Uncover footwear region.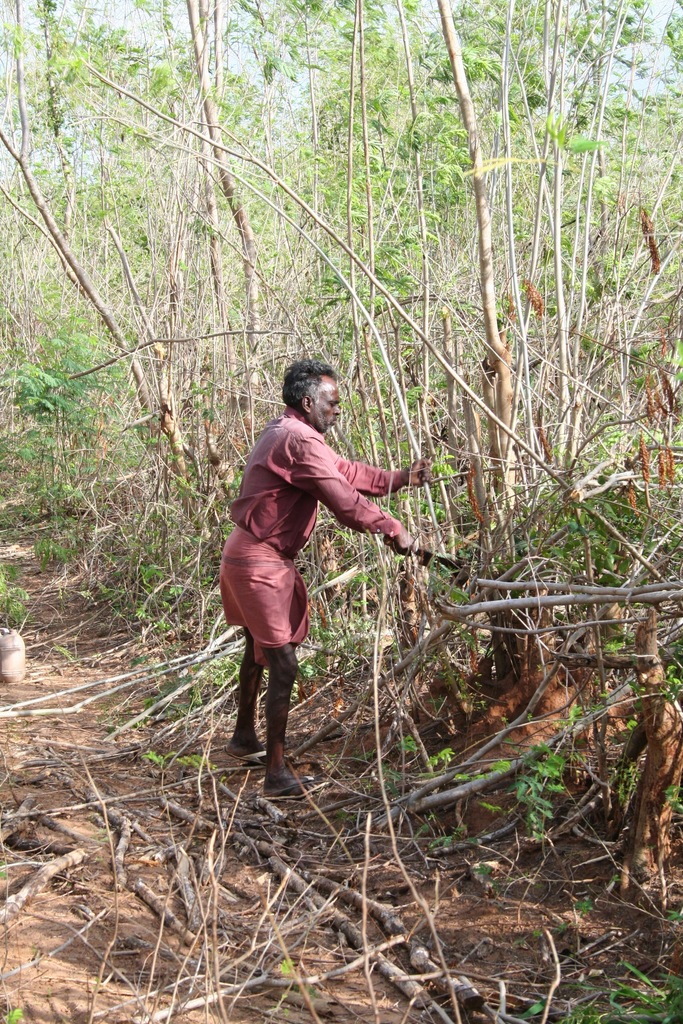
Uncovered: 220/743/270/760.
